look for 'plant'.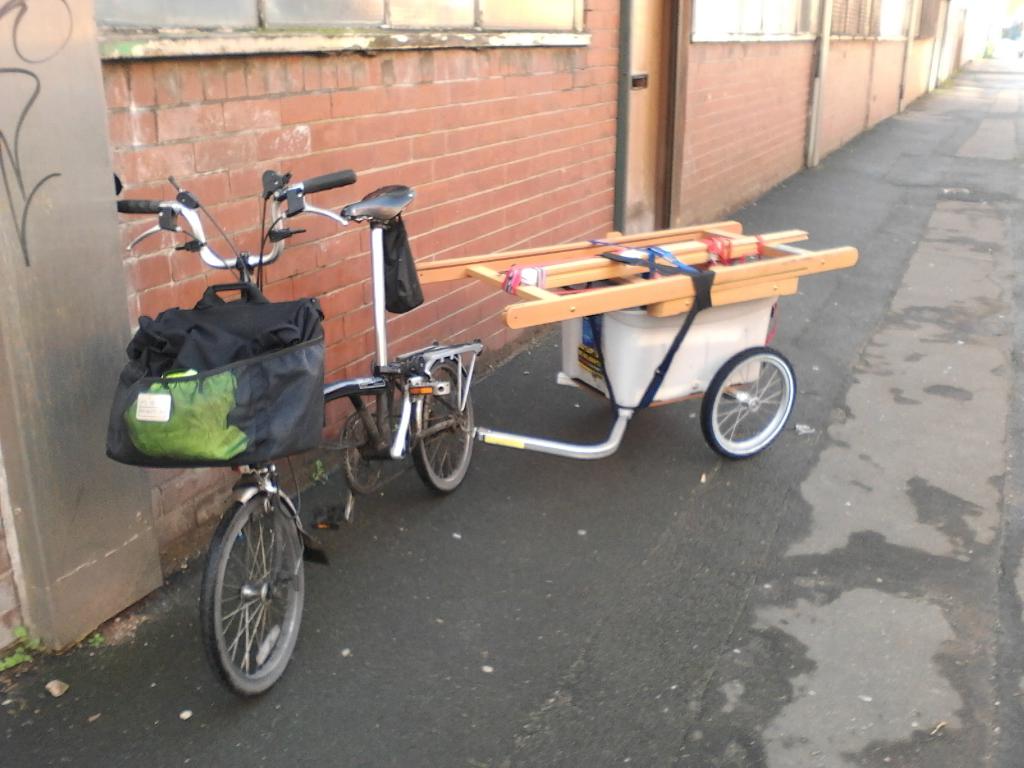
Found: Rect(980, 44, 993, 56).
